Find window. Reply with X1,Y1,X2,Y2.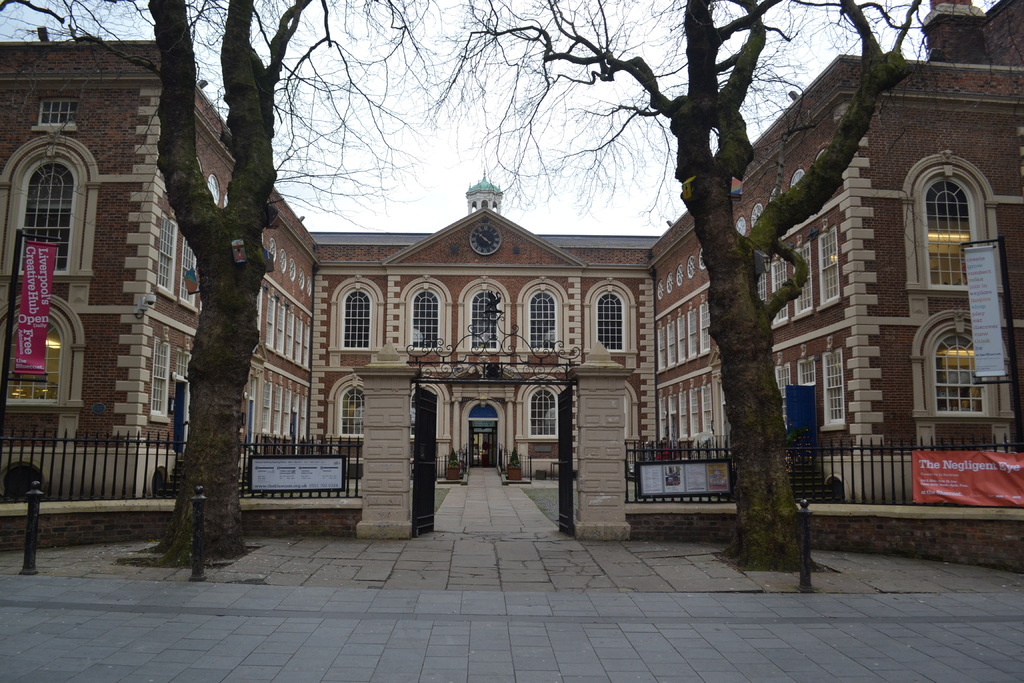
656,325,662,370.
